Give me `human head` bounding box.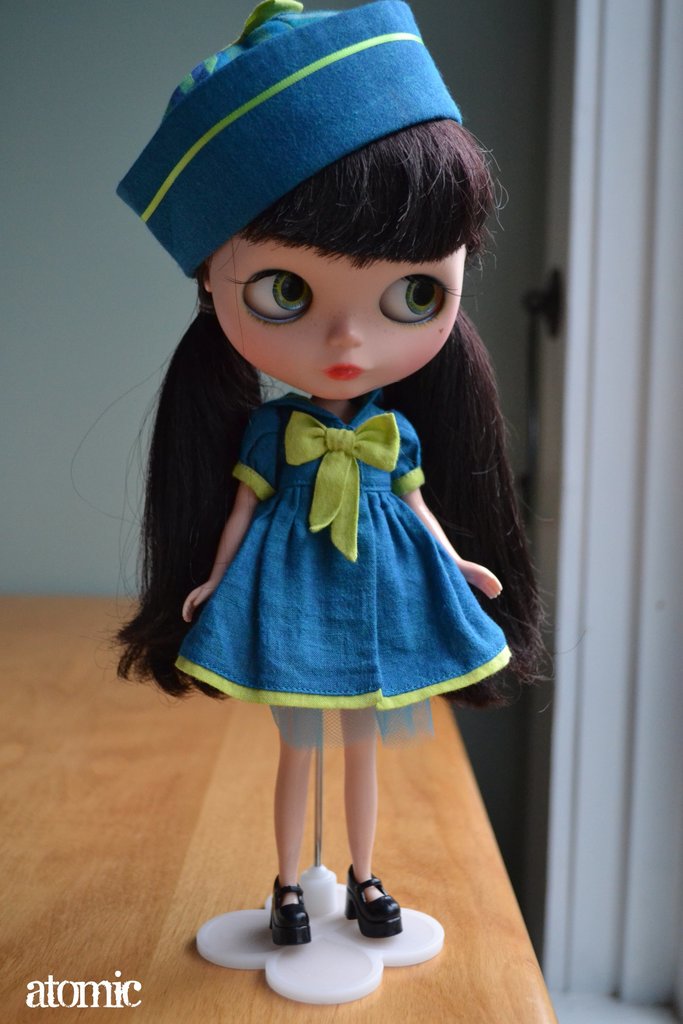
region(161, 106, 502, 415).
